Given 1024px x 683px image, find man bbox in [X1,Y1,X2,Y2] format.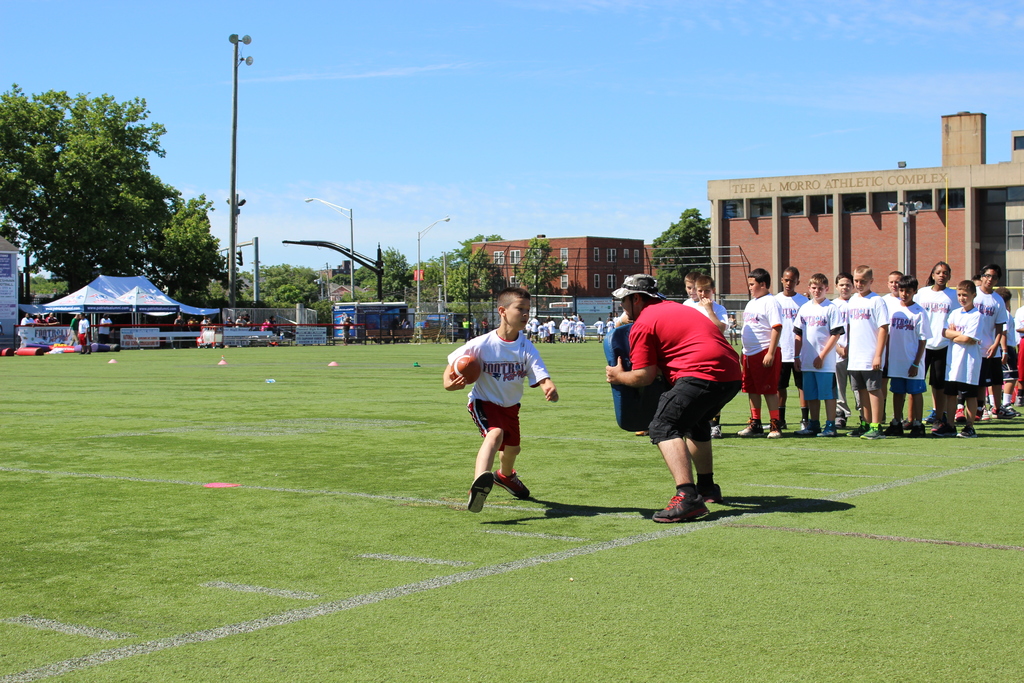
[74,317,93,357].
